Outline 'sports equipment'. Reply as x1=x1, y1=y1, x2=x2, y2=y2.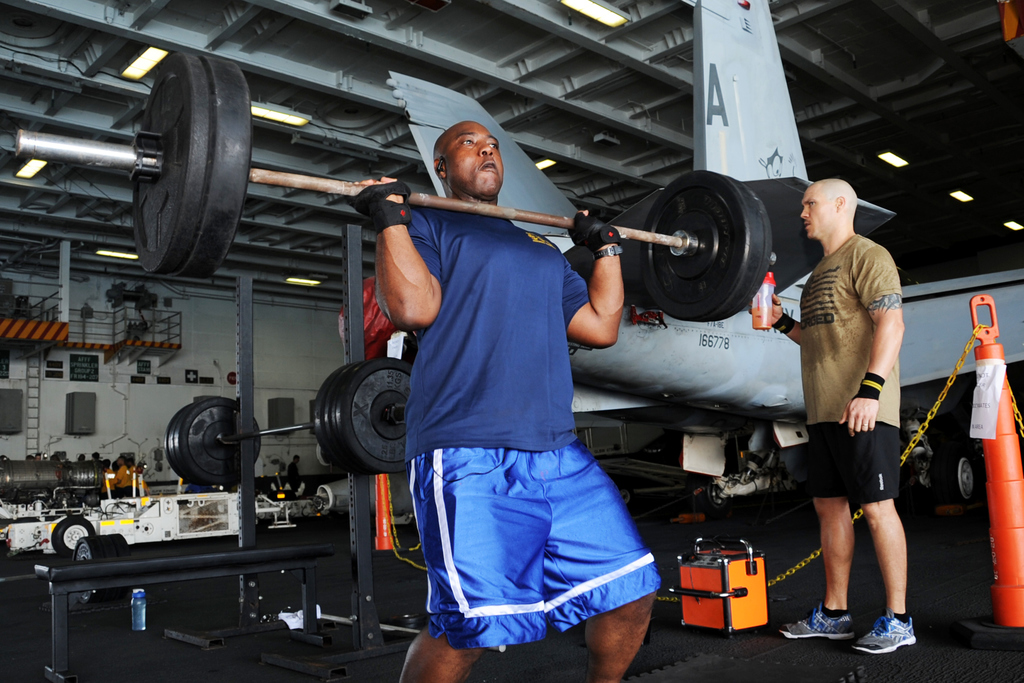
x1=567, y1=211, x2=622, y2=263.
